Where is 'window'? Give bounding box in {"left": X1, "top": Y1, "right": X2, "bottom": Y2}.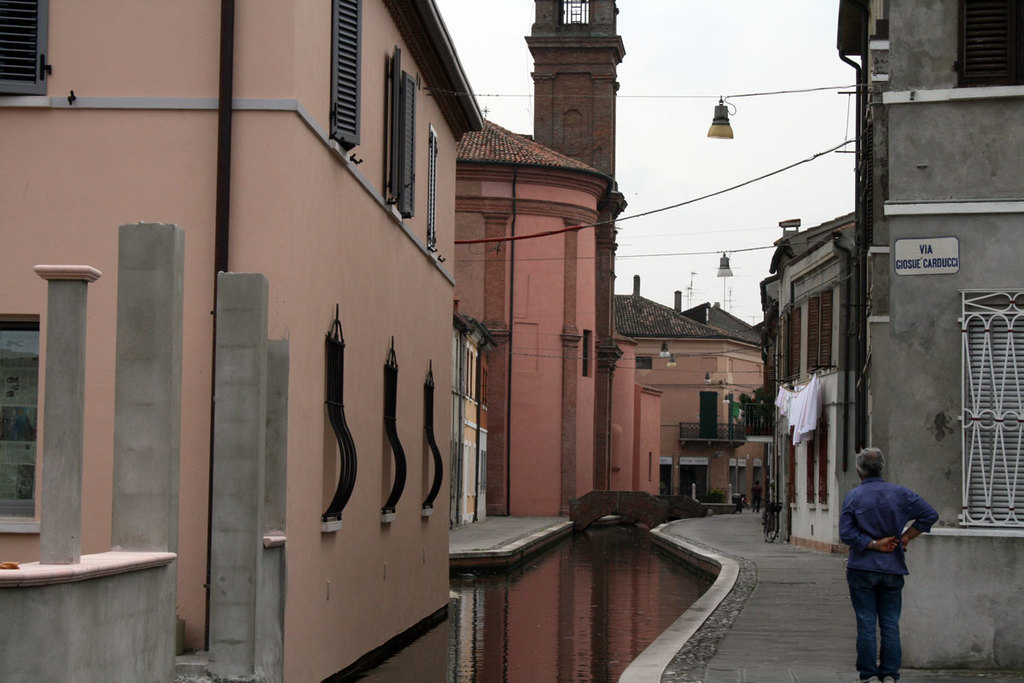
{"left": 333, "top": 0, "right": 365, "bottom": 138}.
